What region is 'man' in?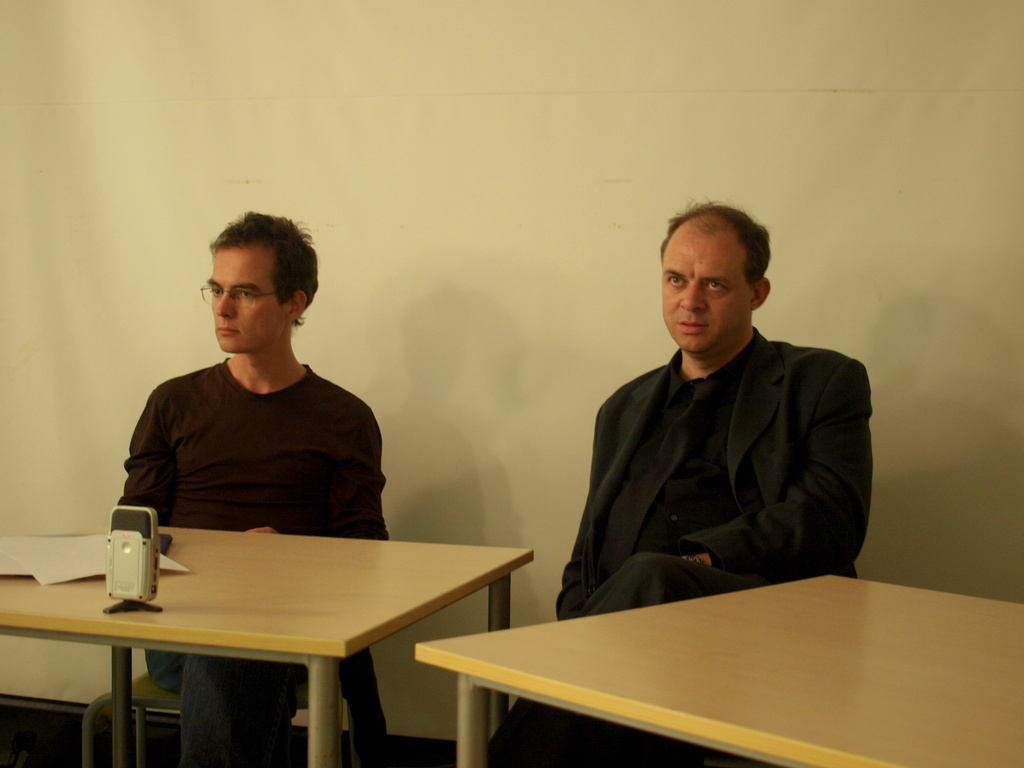
[left=115, top=209, right=388, bottom=767].
